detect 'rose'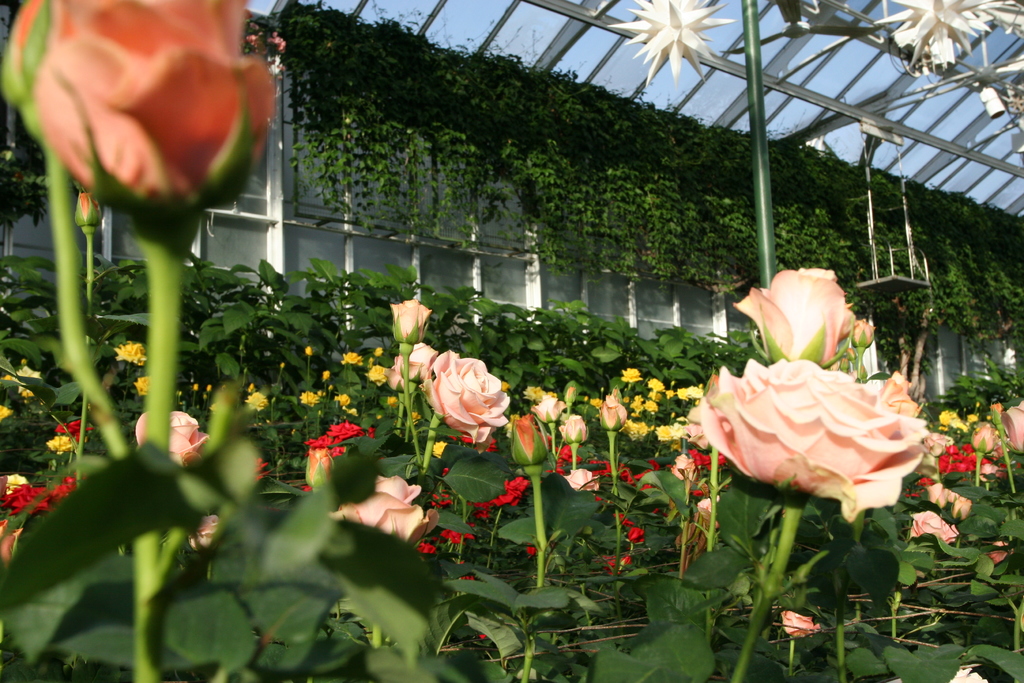
x1=780, y1=609, x2=821, y2=639
